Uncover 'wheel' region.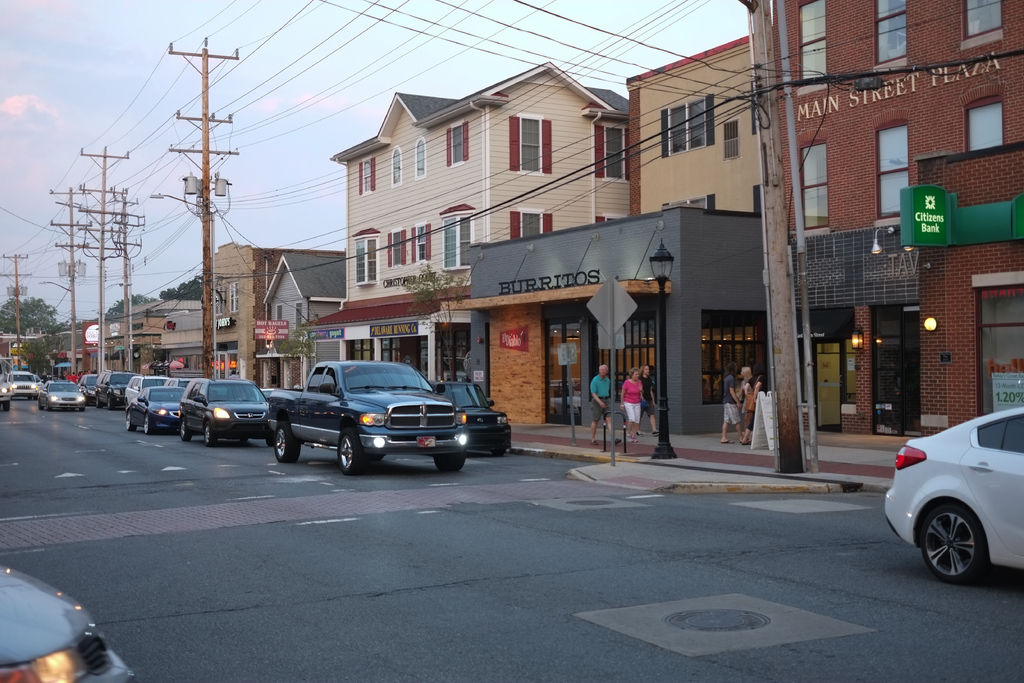
Uncovered: (left=180, top=416, right=194, bottom=442).
